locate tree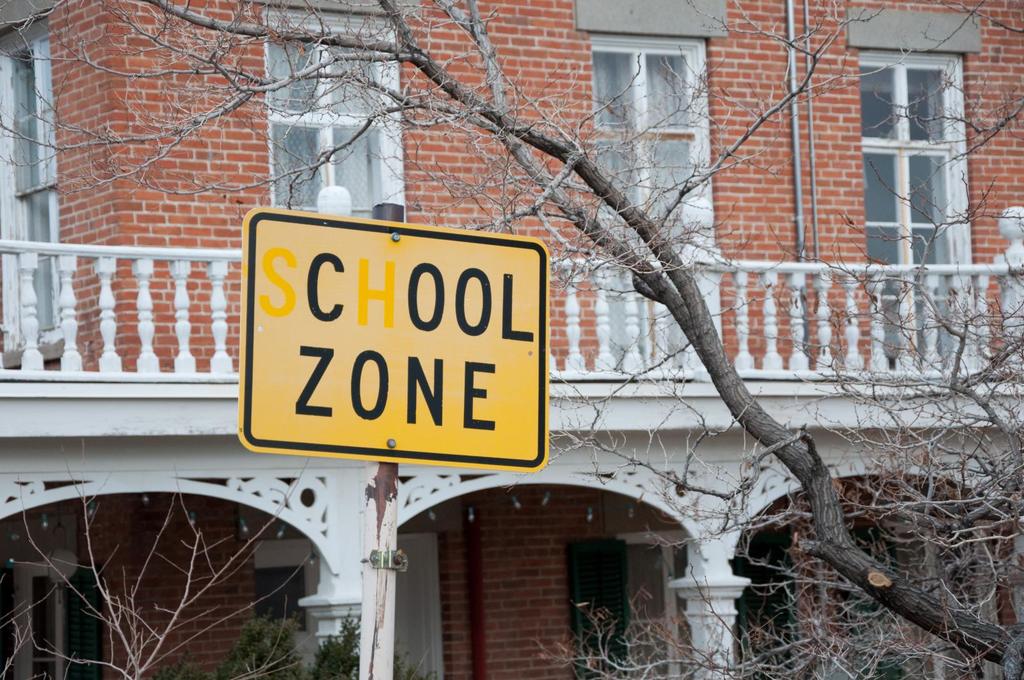
BBox(1, 0, 1023, 676)
